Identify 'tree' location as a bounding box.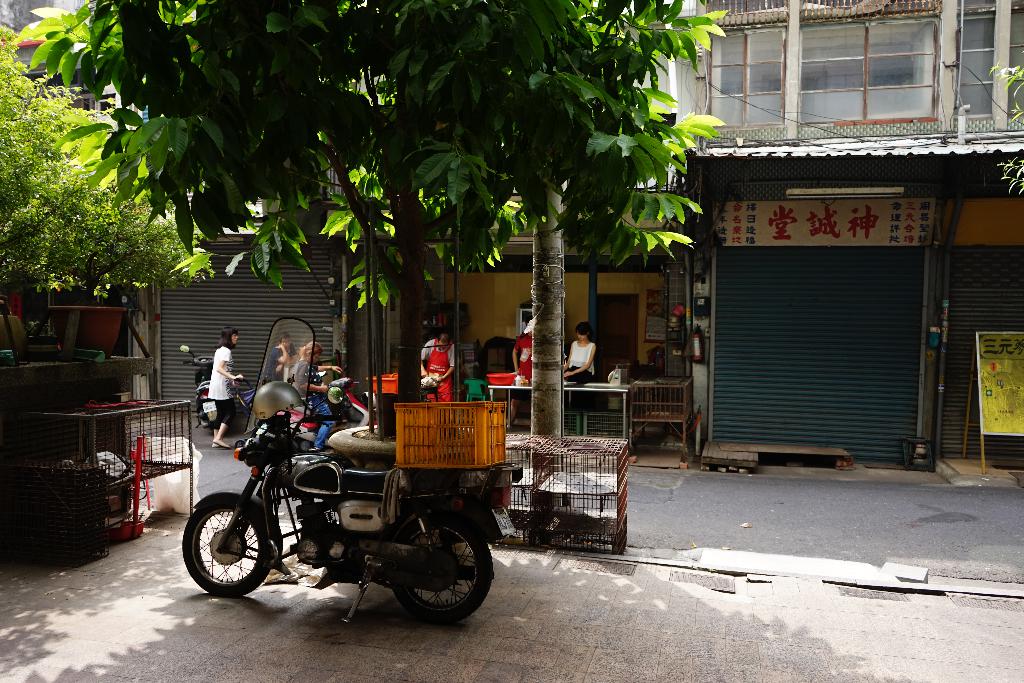
select_region(0, 24, 214, 350).
